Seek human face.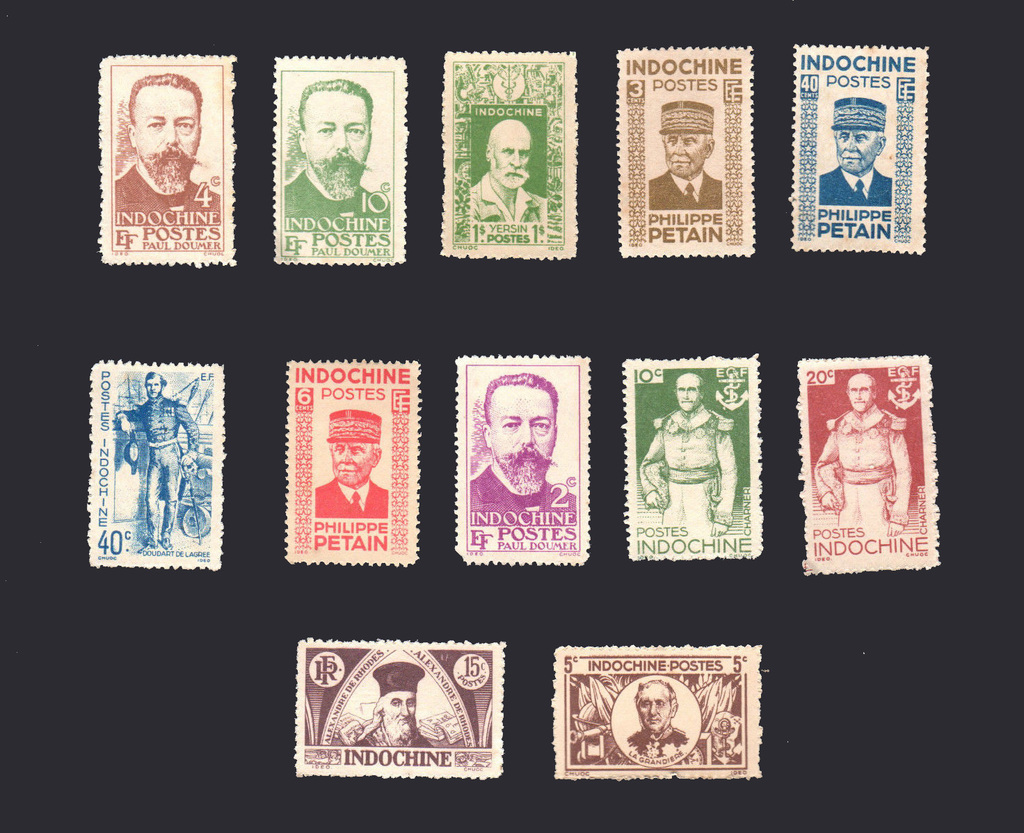
490, 127, 535, 187.
